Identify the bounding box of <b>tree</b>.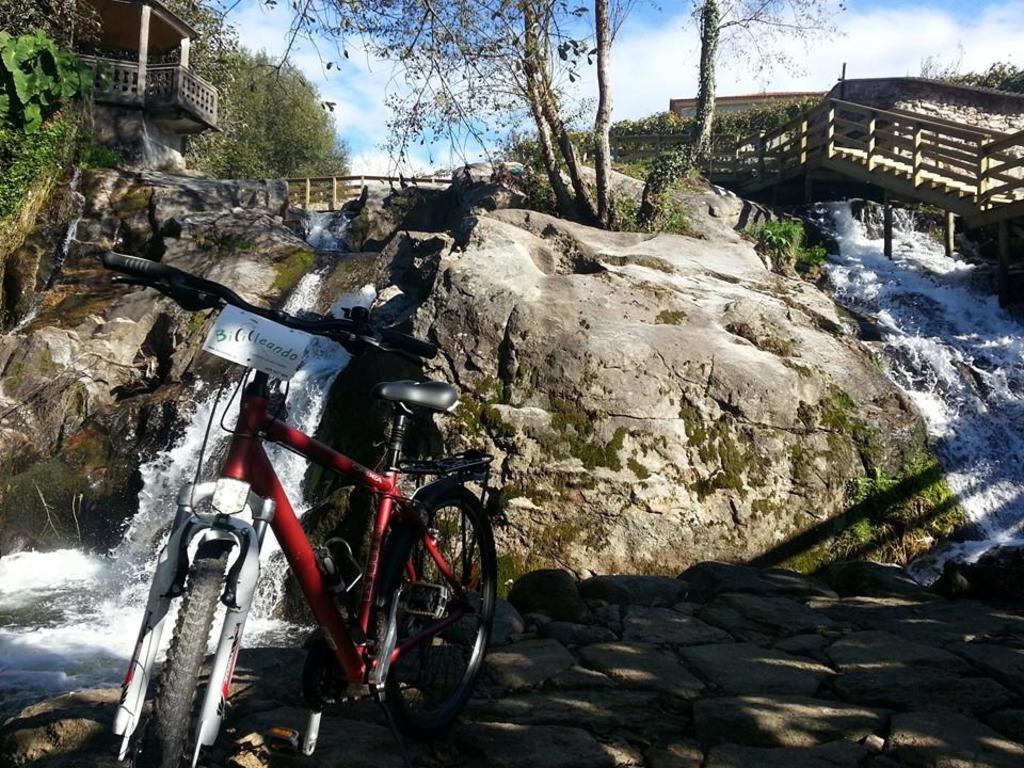
196/38/353/186.
